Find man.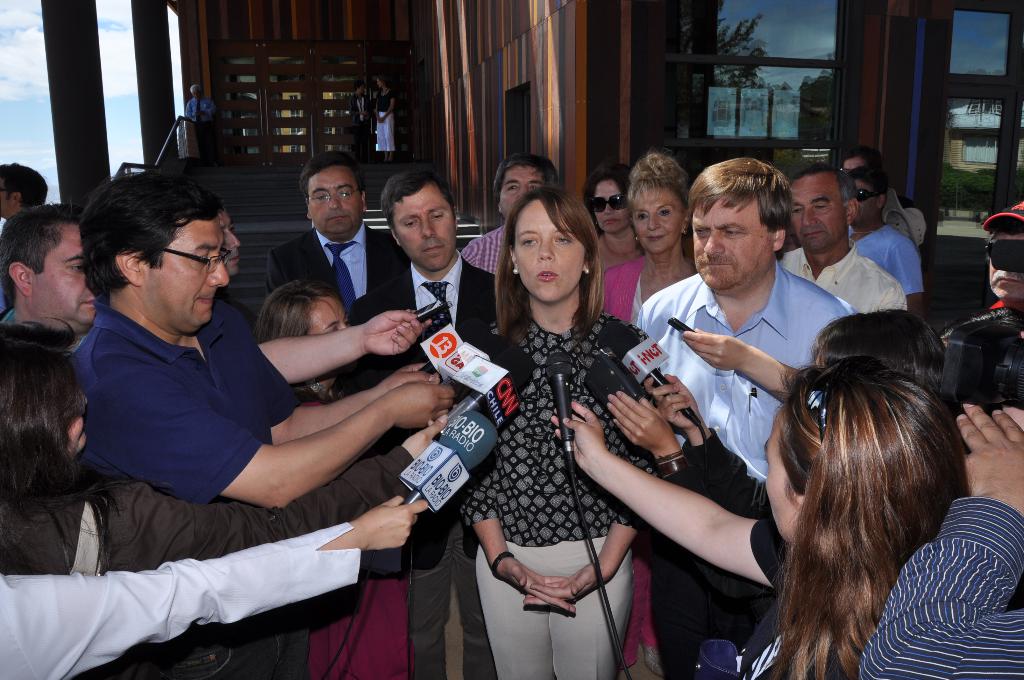
<bbox>261, 154, 388, 323</bbox>.
